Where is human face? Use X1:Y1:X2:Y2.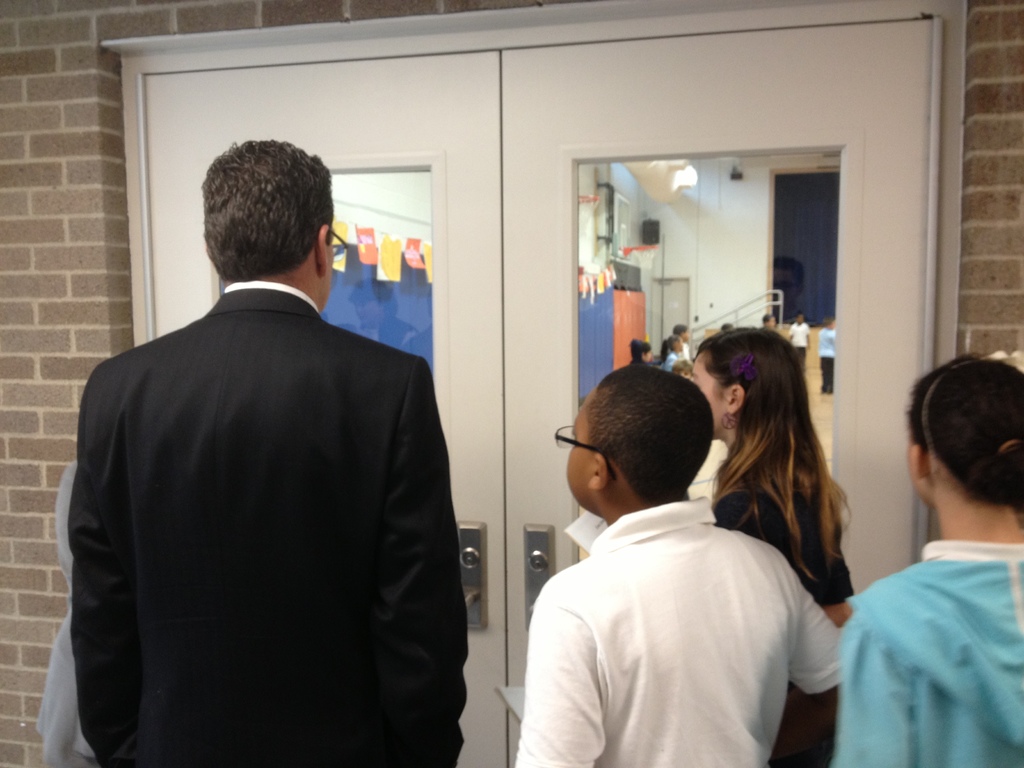
565:395:598:509.
